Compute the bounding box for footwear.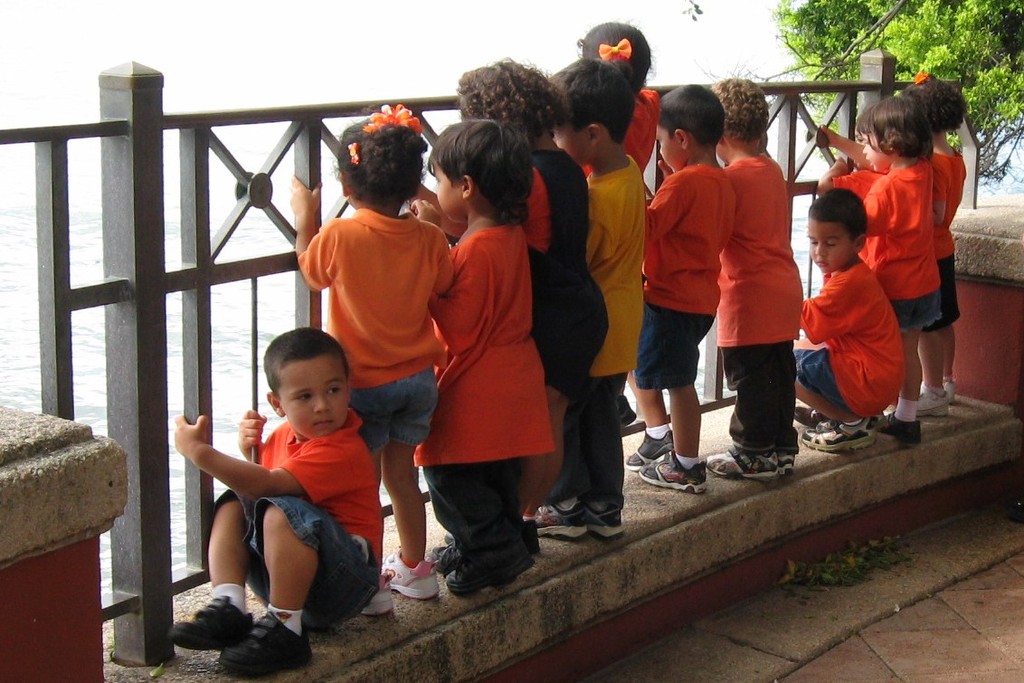
x1=380 y1=556 x2=434 y2=602.
